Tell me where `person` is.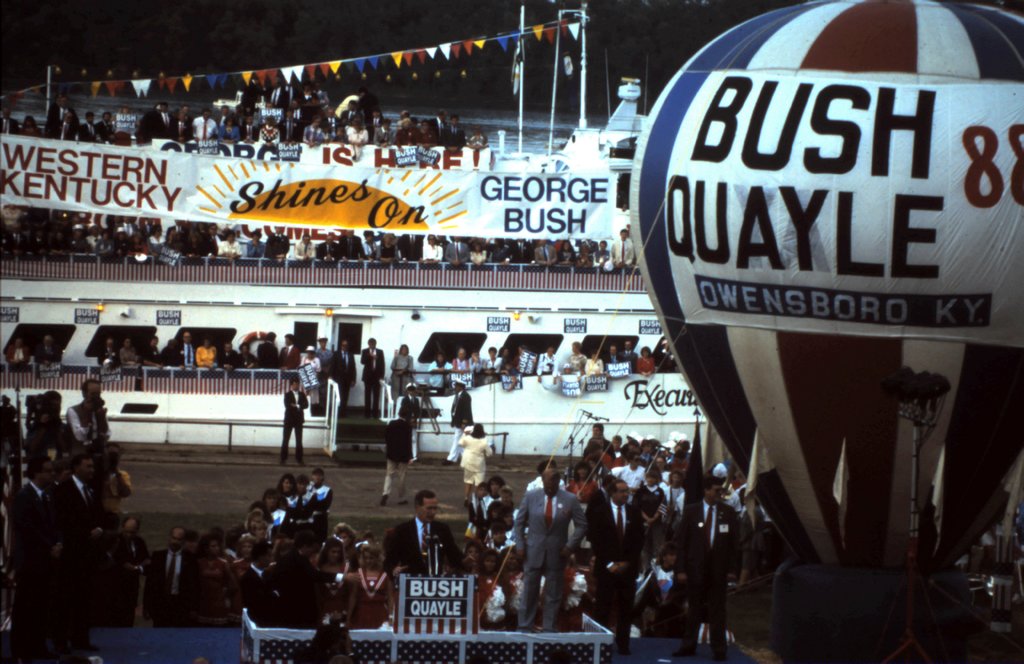
`person` is at (461,345,495,385).
